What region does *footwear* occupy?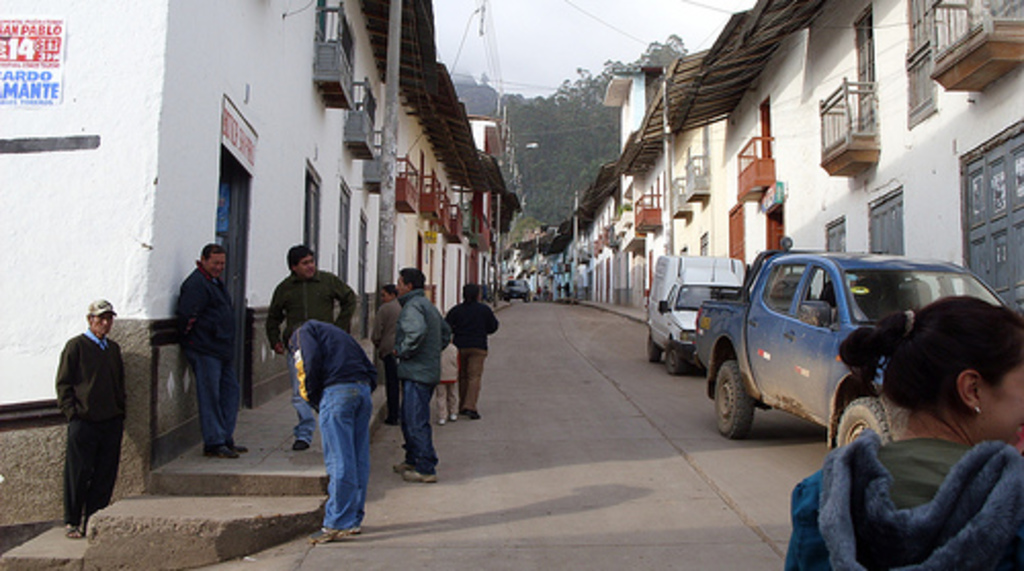
<bbox>227, 438, 252, 458</bbox>.
